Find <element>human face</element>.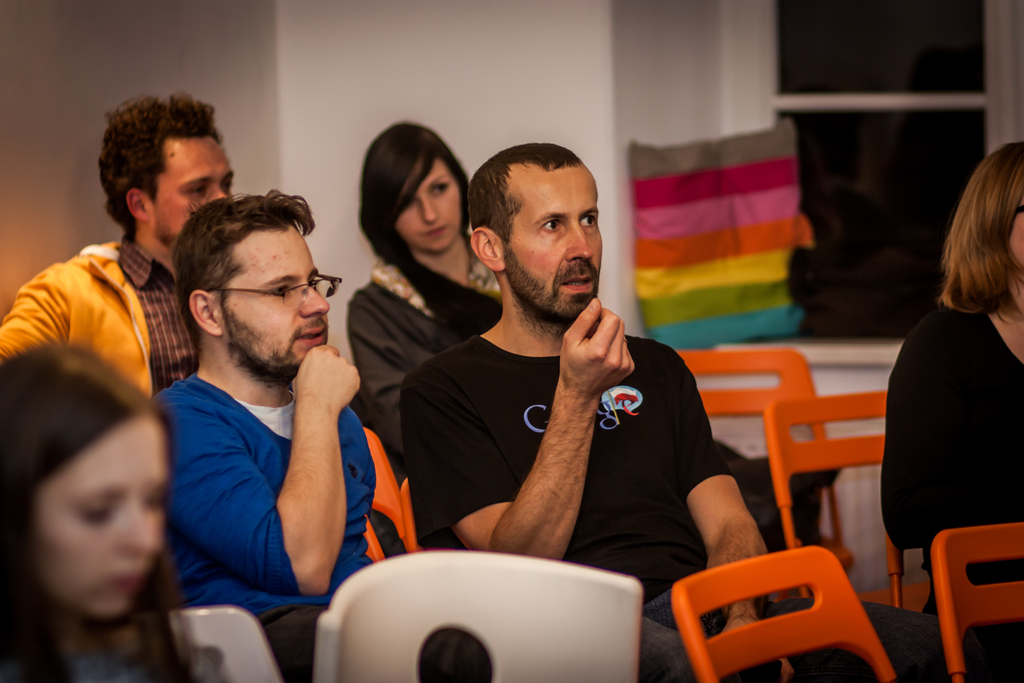
bbox=[31, 412, 169, 617].
